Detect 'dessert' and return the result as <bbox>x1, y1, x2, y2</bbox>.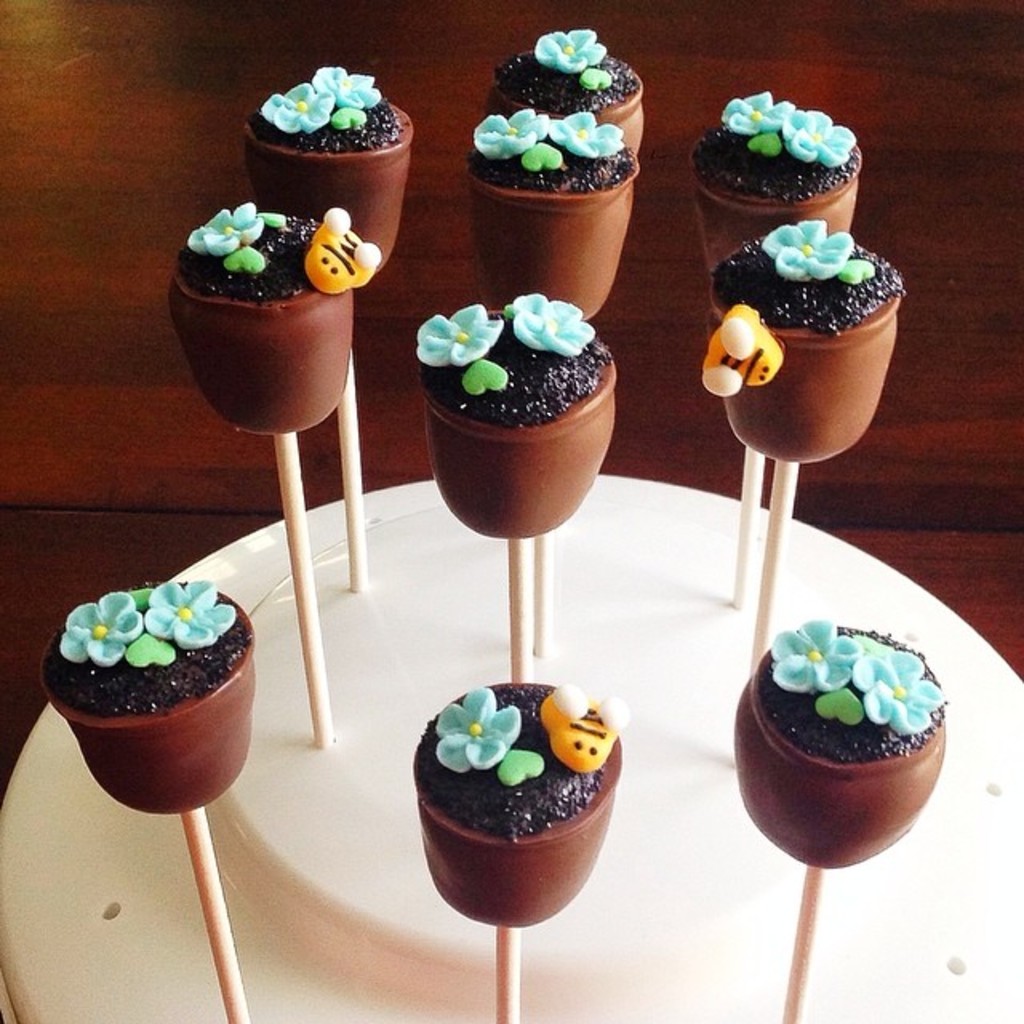
<bbox>482, 26, 648, 152</bbox>.
